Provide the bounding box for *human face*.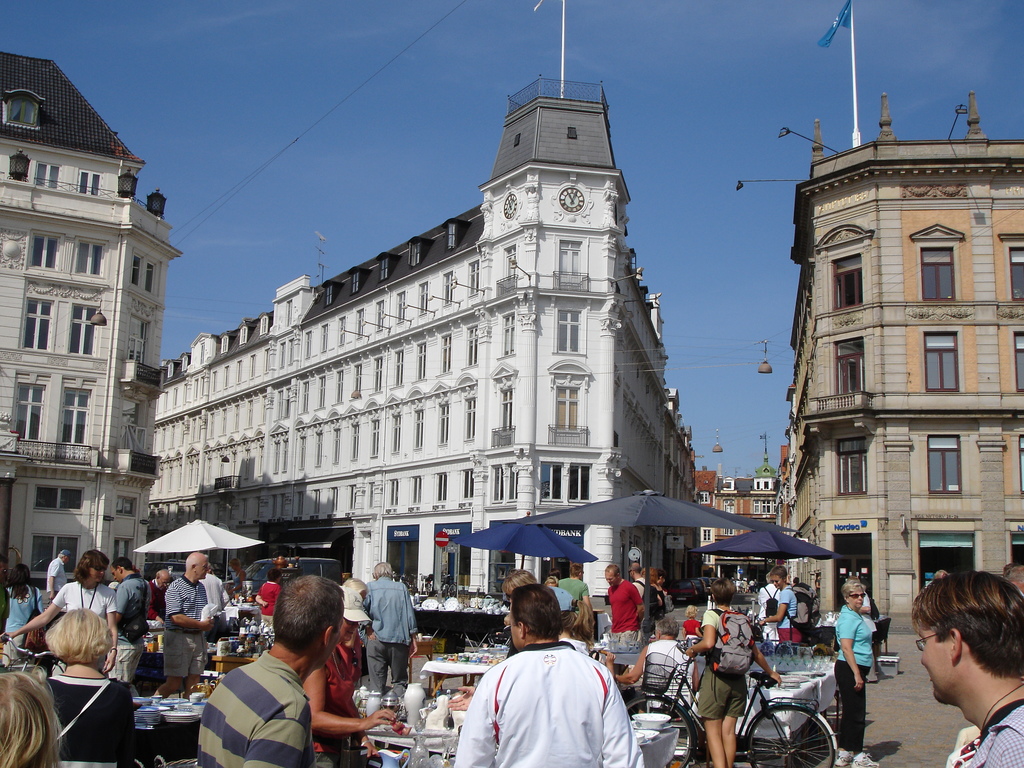
Rect(111, 563, 124, 579).
